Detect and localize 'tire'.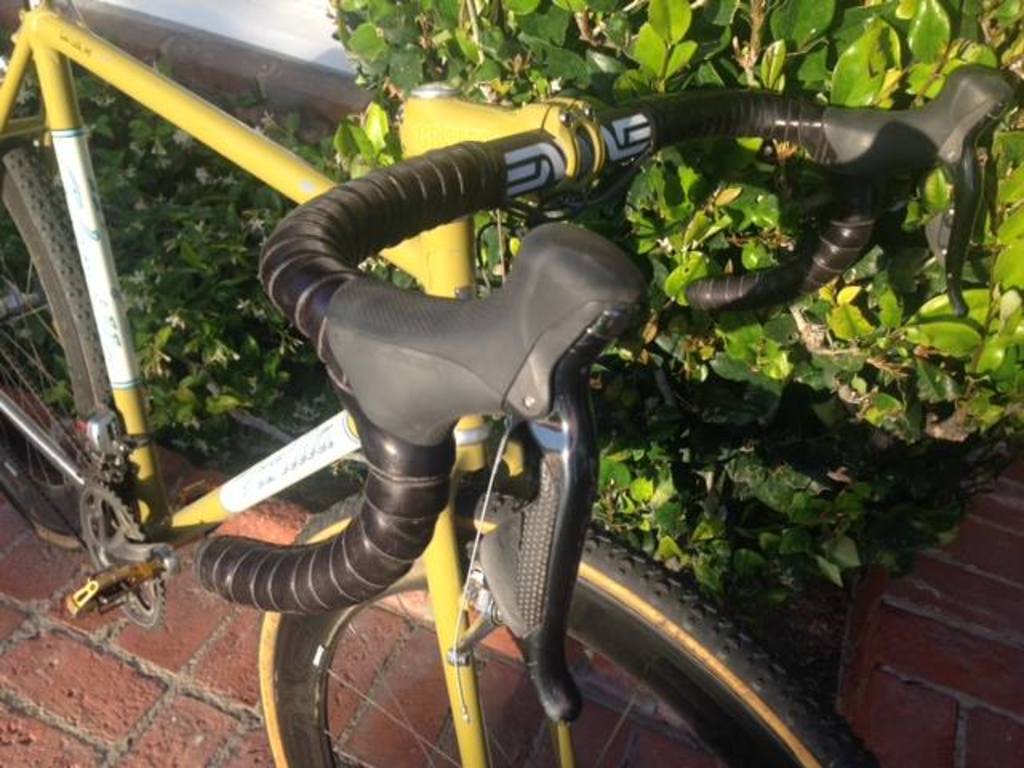
Localized at x1=253 y1=490 x2=883 y2=766.
